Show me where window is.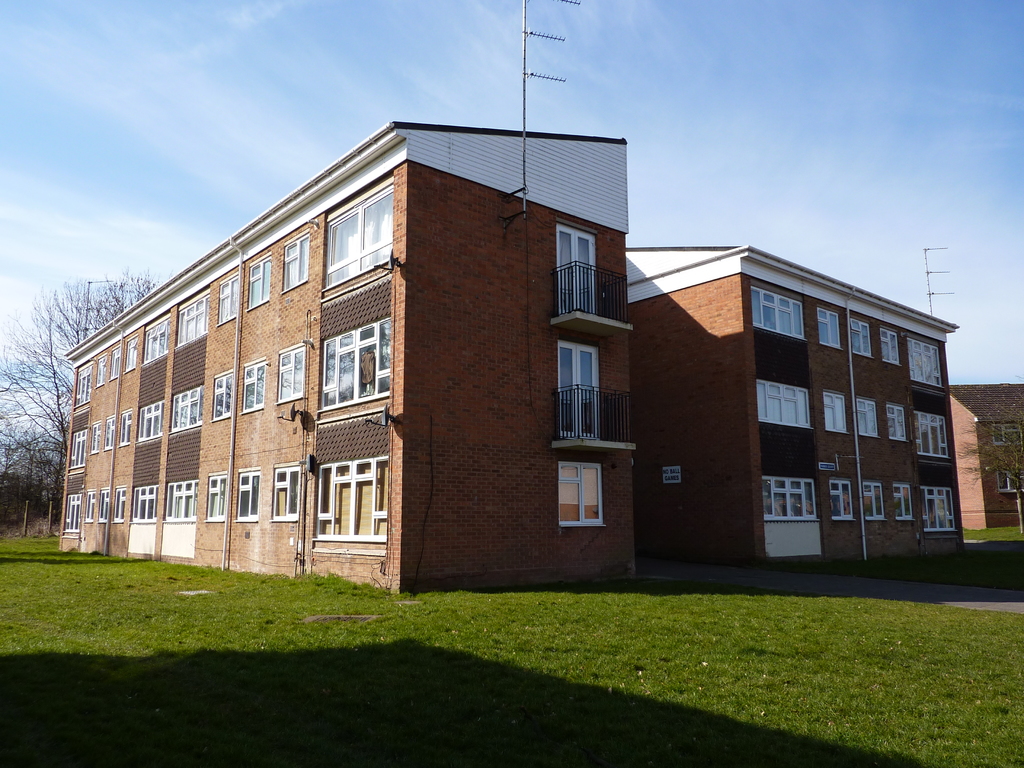
window is at 102, 413, 117, 452.
